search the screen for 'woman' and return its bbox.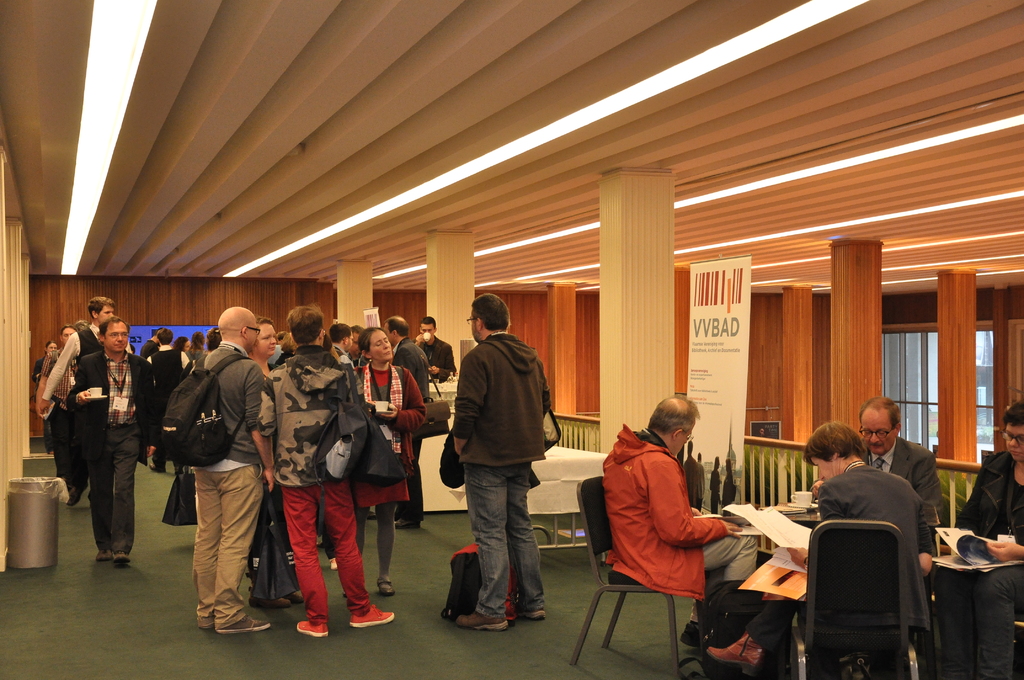
Found: box=[173, 333, 195, 360].
